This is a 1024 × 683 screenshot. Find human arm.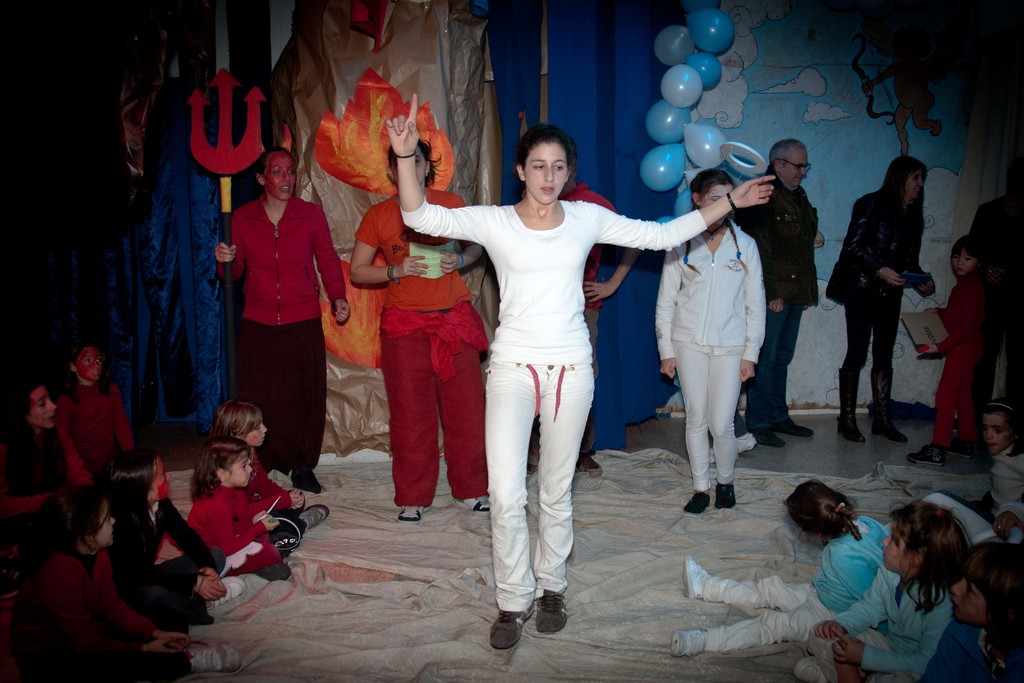
Bounding box: 750:200:785:313.
